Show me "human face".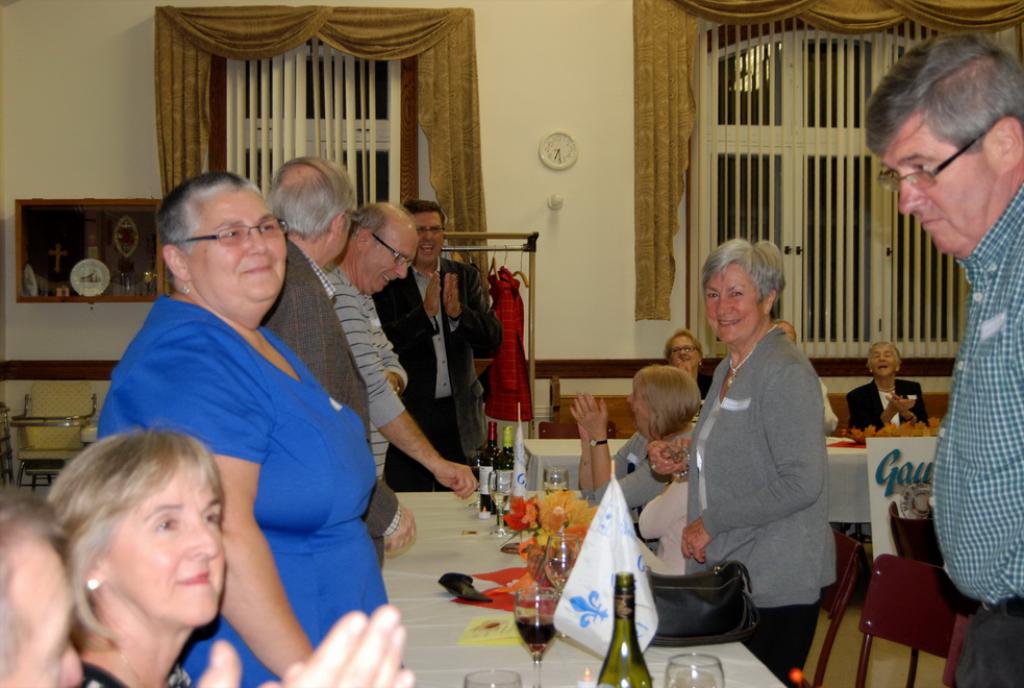
"human face" is here: [left=359, top=237, right=415, bottom=293].
